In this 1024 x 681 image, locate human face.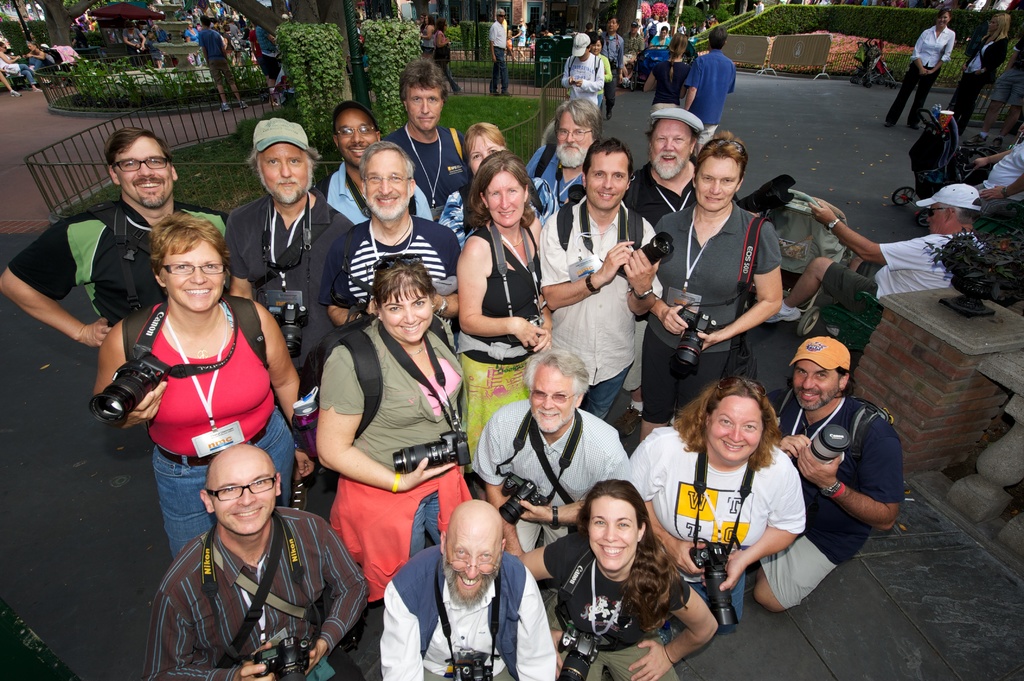
Bounding box: (707,394,764,465).
